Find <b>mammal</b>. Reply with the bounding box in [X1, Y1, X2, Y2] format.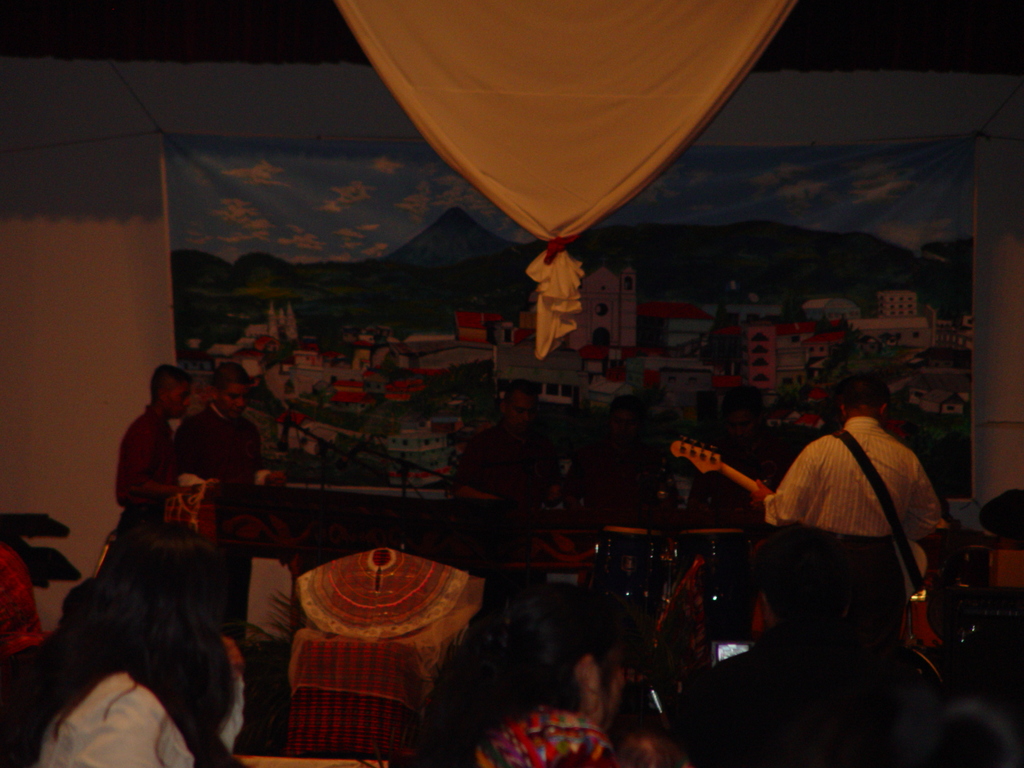
[689, 385, 785, 517].
